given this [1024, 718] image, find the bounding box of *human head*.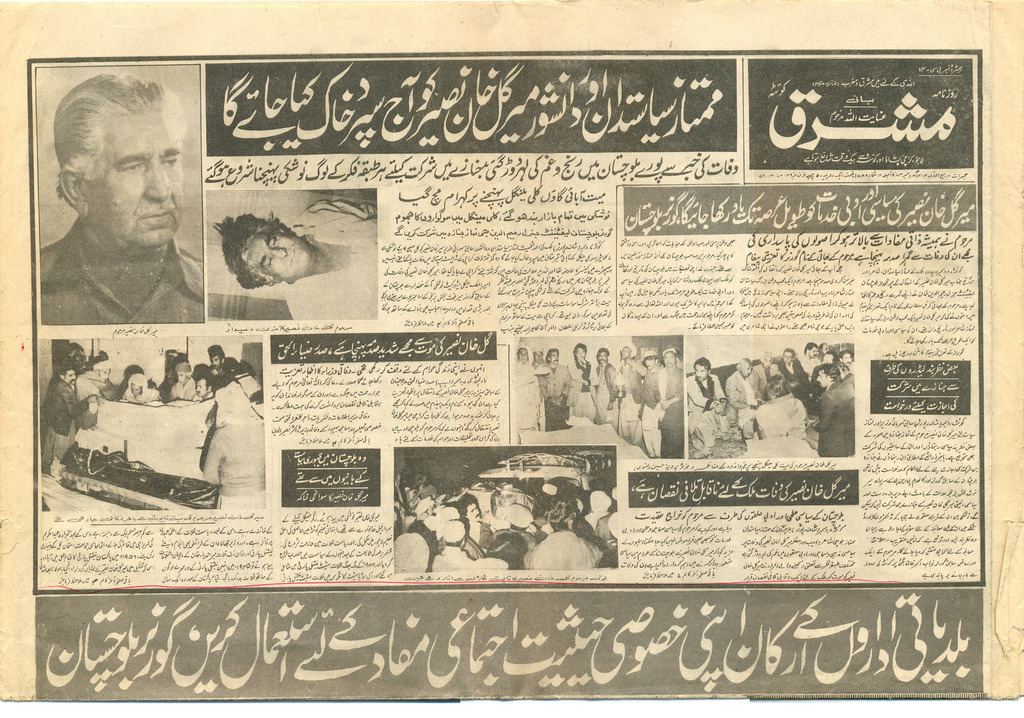
550/346/559/368.
